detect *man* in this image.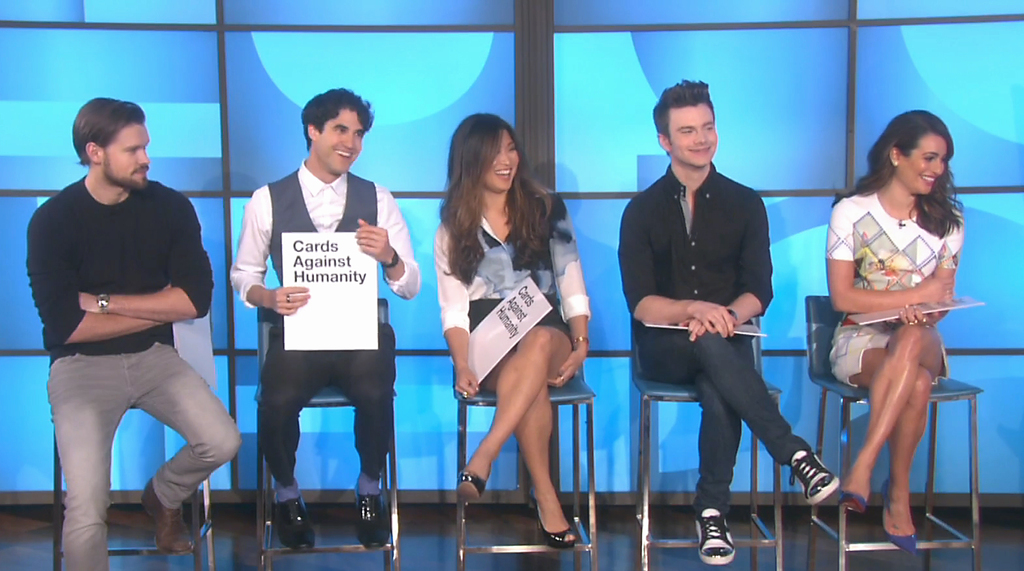
Detection: select_region(627, 88, 811, 531).
